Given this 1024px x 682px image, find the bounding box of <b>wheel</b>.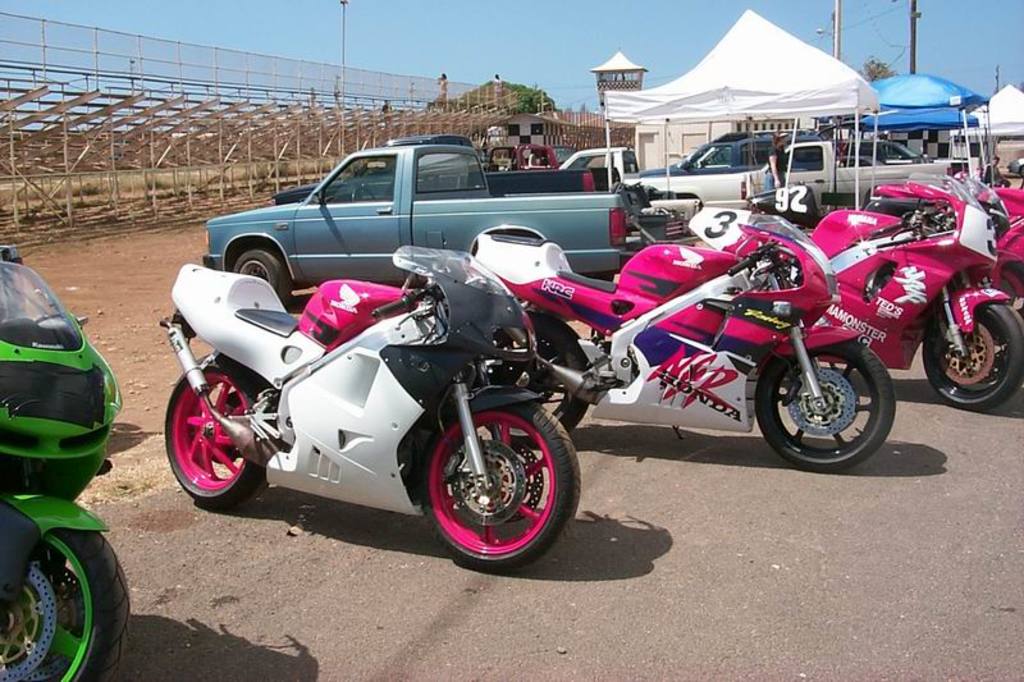
rect(353, 184, 374, 202).
